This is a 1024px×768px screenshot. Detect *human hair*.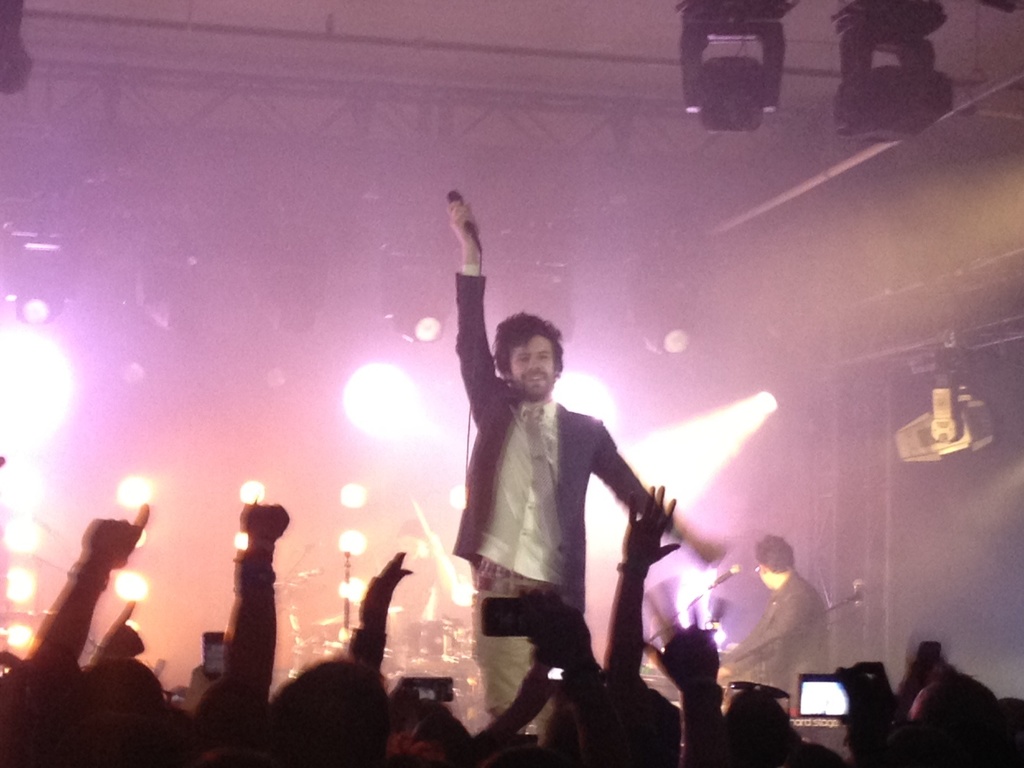
269/662/376/763.
